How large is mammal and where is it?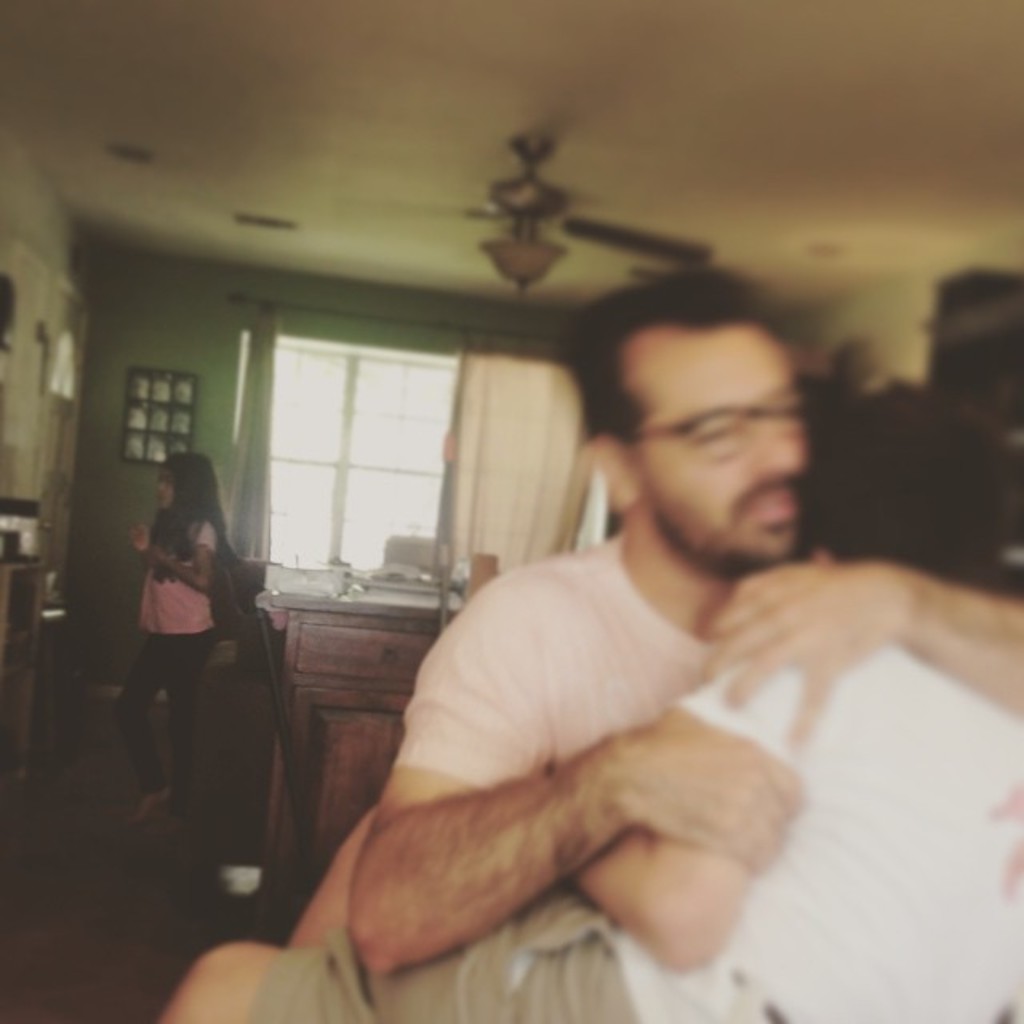
Bounding box: [106, 445, 251, 835].
